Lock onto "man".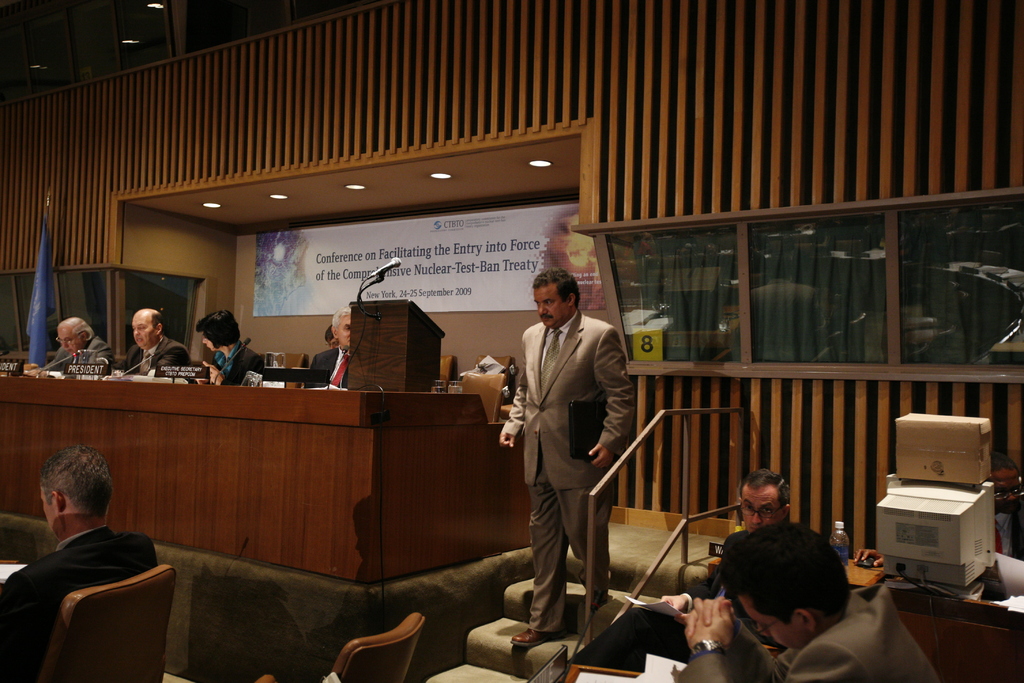
Locked: box(315, 306, 359, 397).
